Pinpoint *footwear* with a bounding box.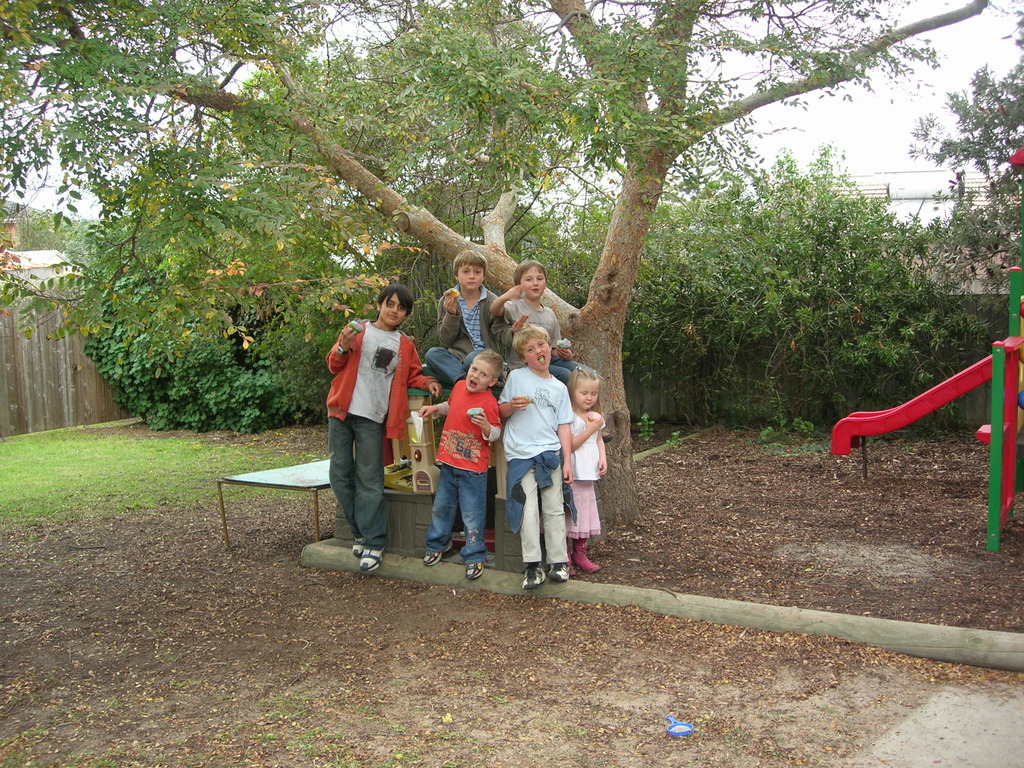
l=353, t=531, r=367, b=558.
